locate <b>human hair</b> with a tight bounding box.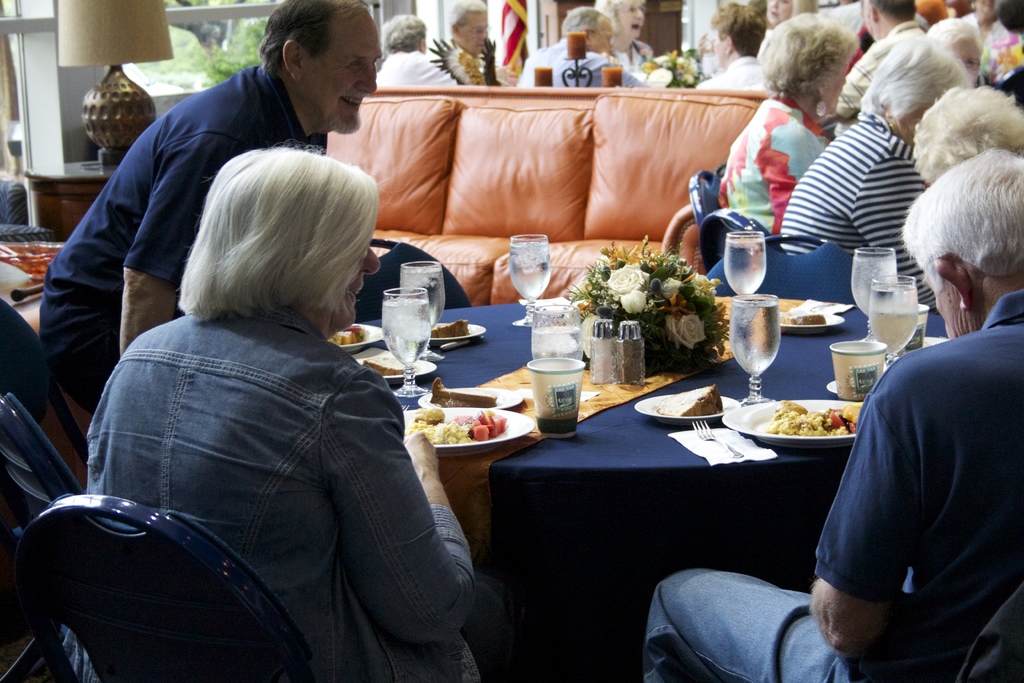
[260,0,371,77].
